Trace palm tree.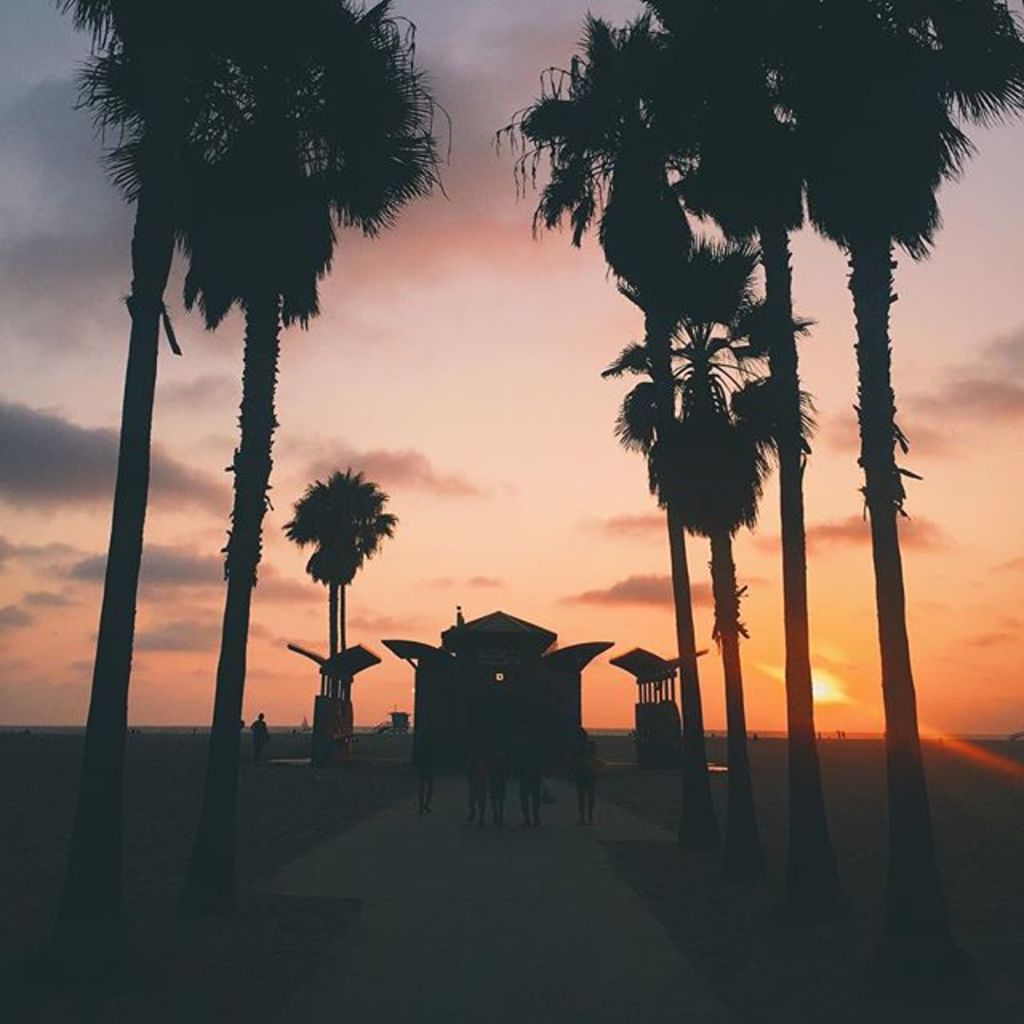
Traced to 734 0 1022 800.
